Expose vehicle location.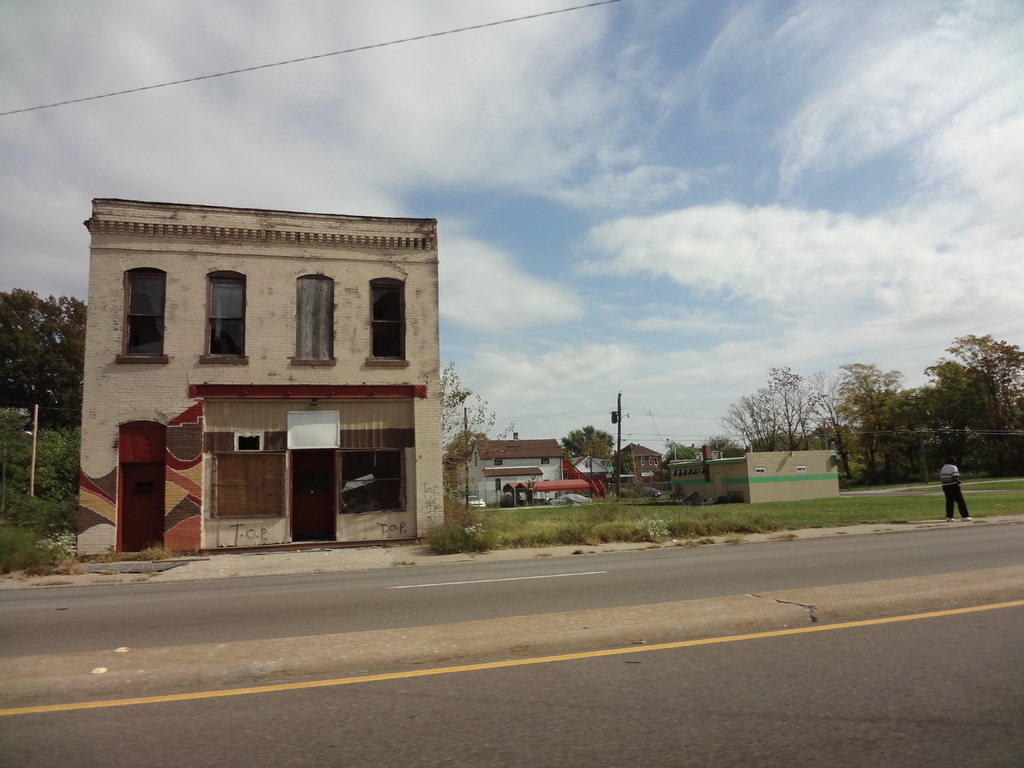
Exposed at <box>616,476,668,509</box>.
